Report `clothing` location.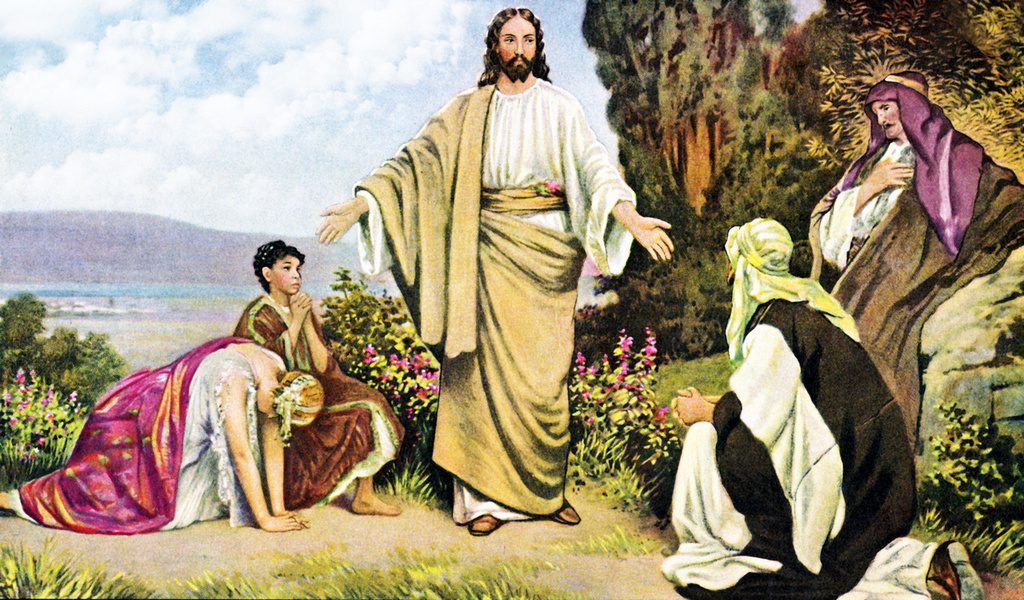
Report: {"x1": 220, "y1": 287, "x2": 393, "y2": 514}.
